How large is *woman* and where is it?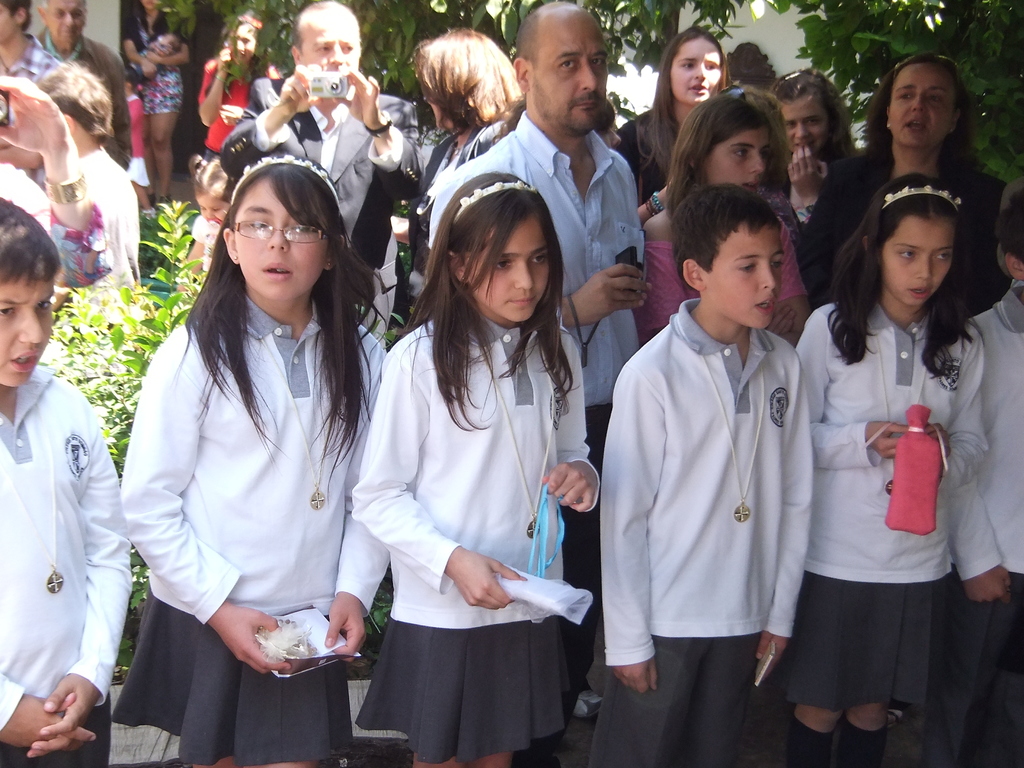
Bounding box: <bbox>793, 55, 1000, 295</bbox>.
